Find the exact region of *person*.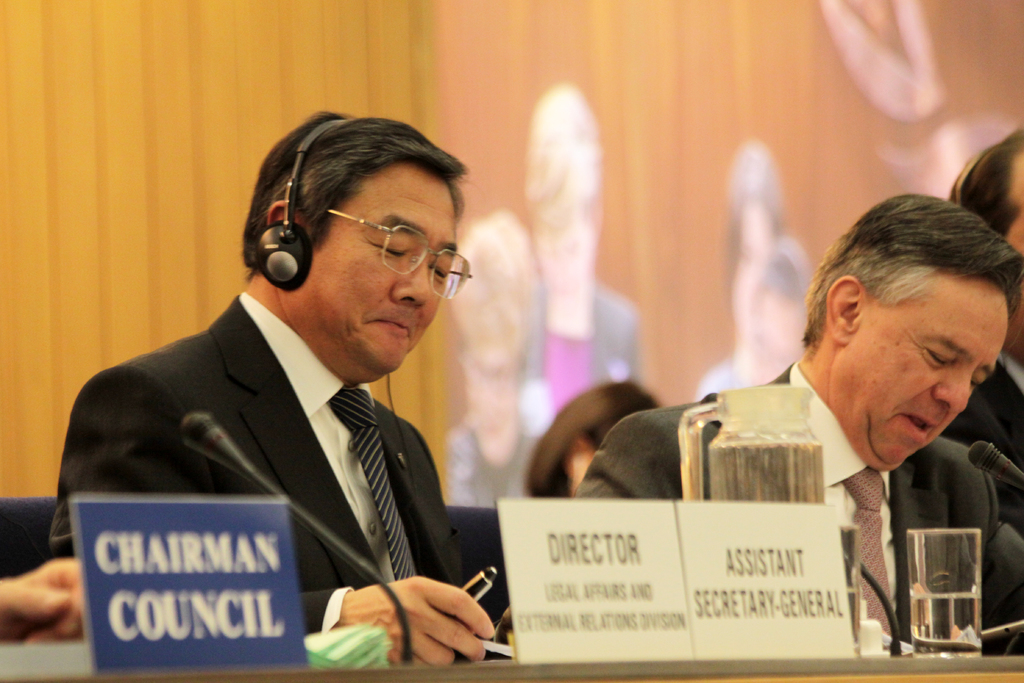
Exact region: bbox=[695, 141, 797, 406].
